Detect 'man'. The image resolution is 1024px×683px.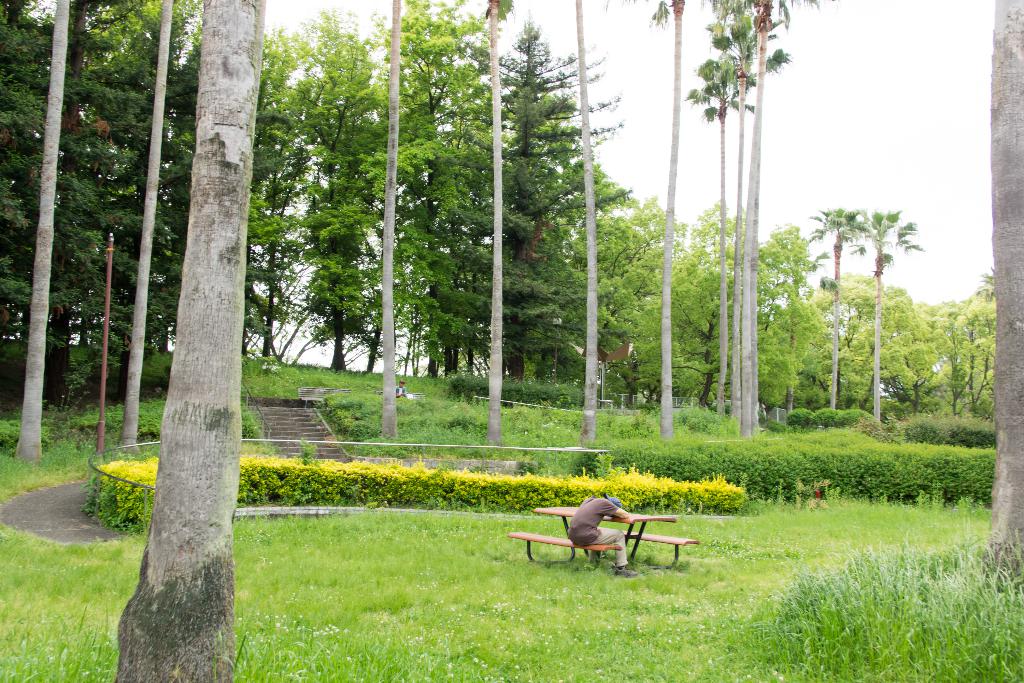
[566,491,630,577].
